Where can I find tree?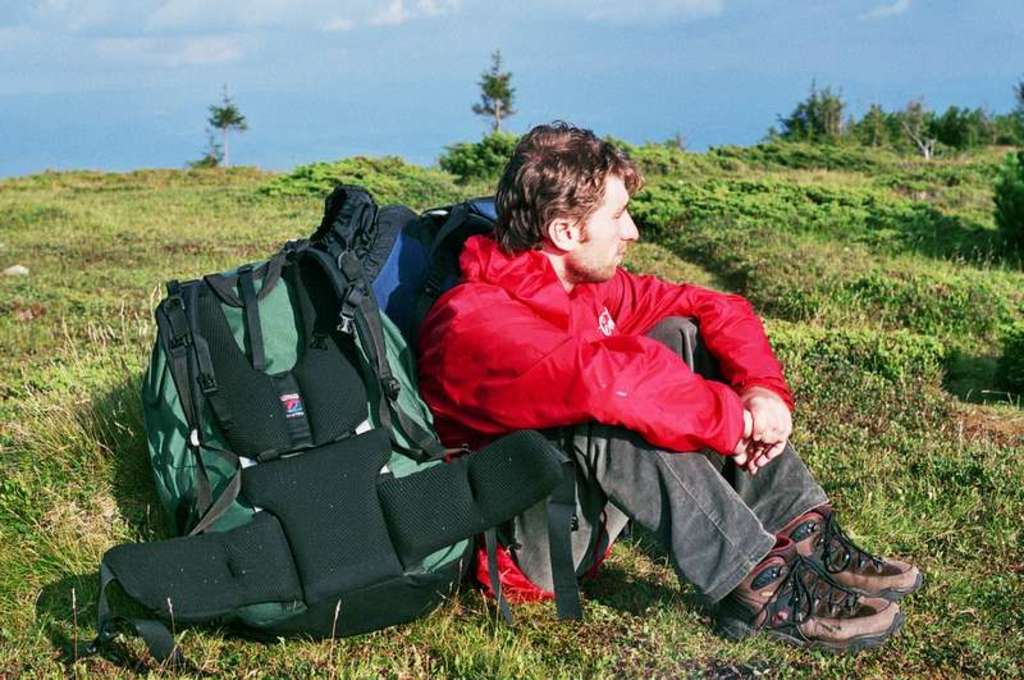
You can find it at [207,86,253,166].
